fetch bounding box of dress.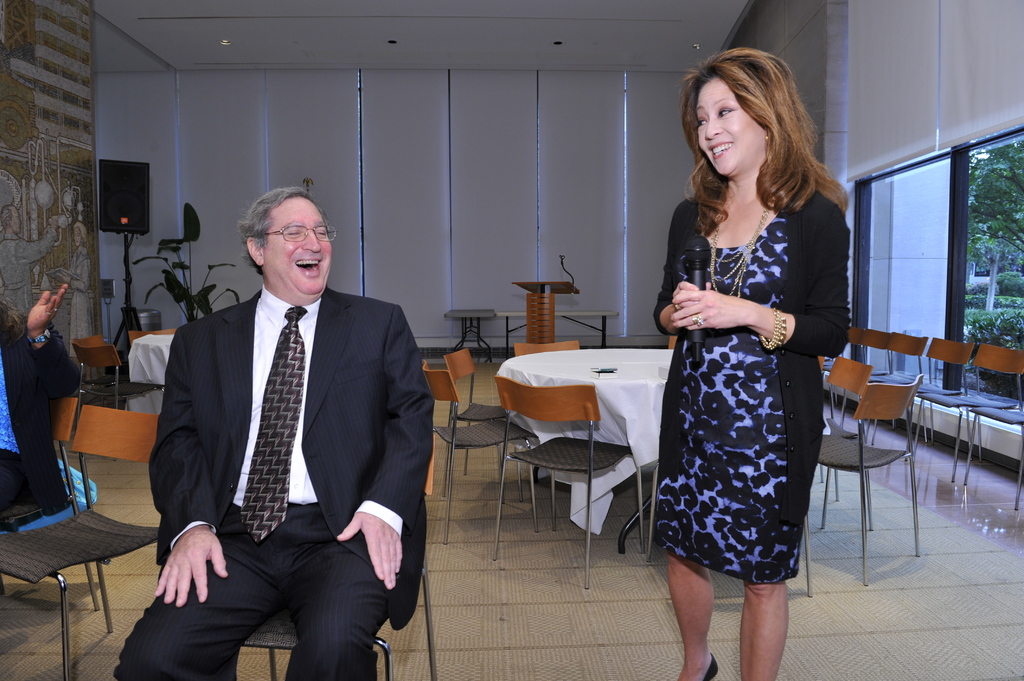
Bbox: box(648, 216, 803, 586).
